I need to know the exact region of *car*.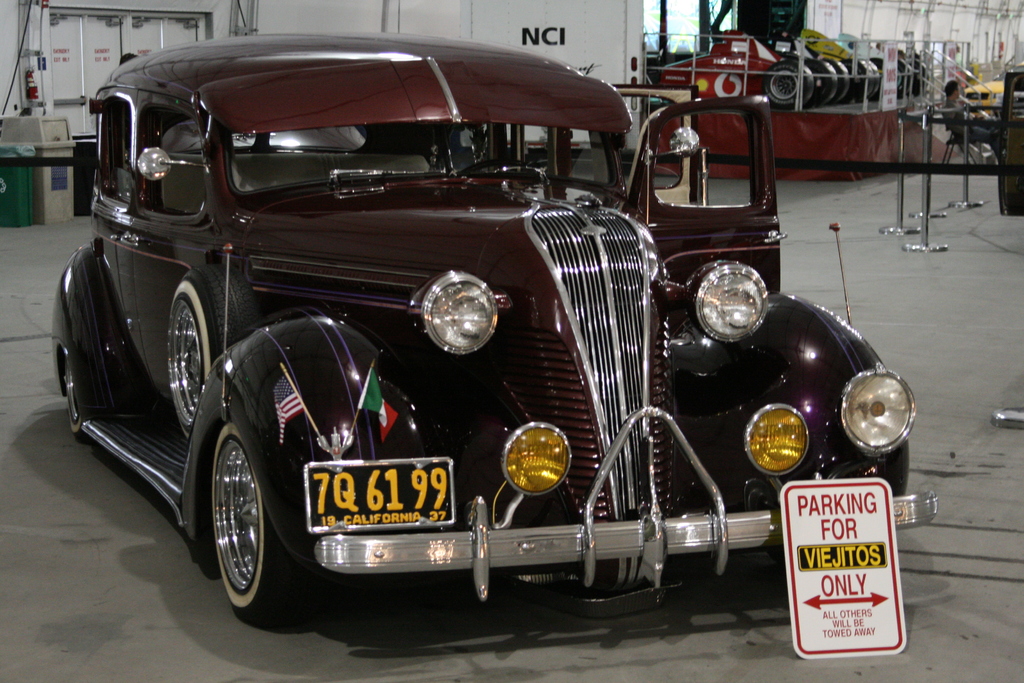
Region: region(54, 25, 936, 632).
